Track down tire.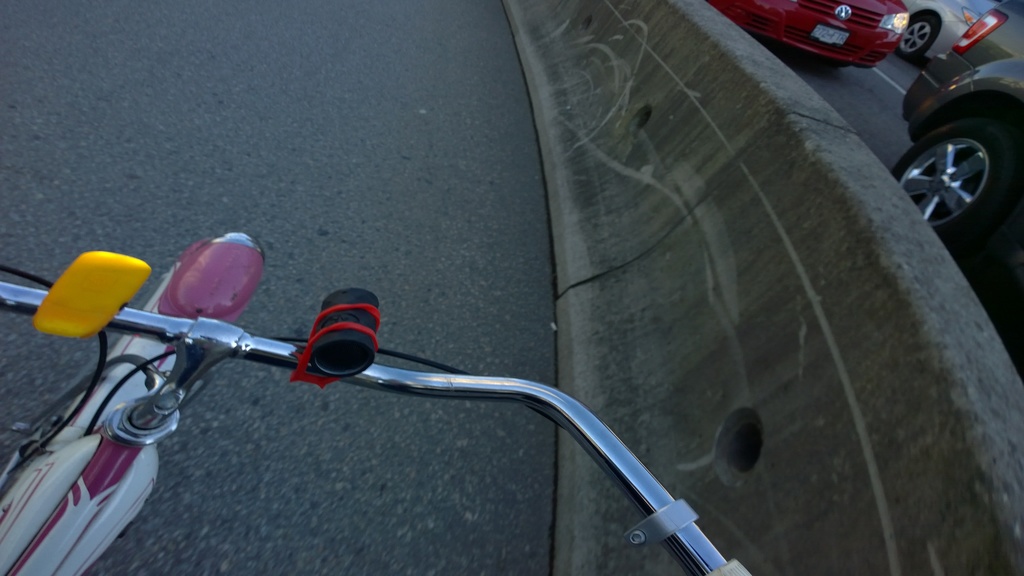
Tracked to <region>899, 12, 935, 58</region>.
